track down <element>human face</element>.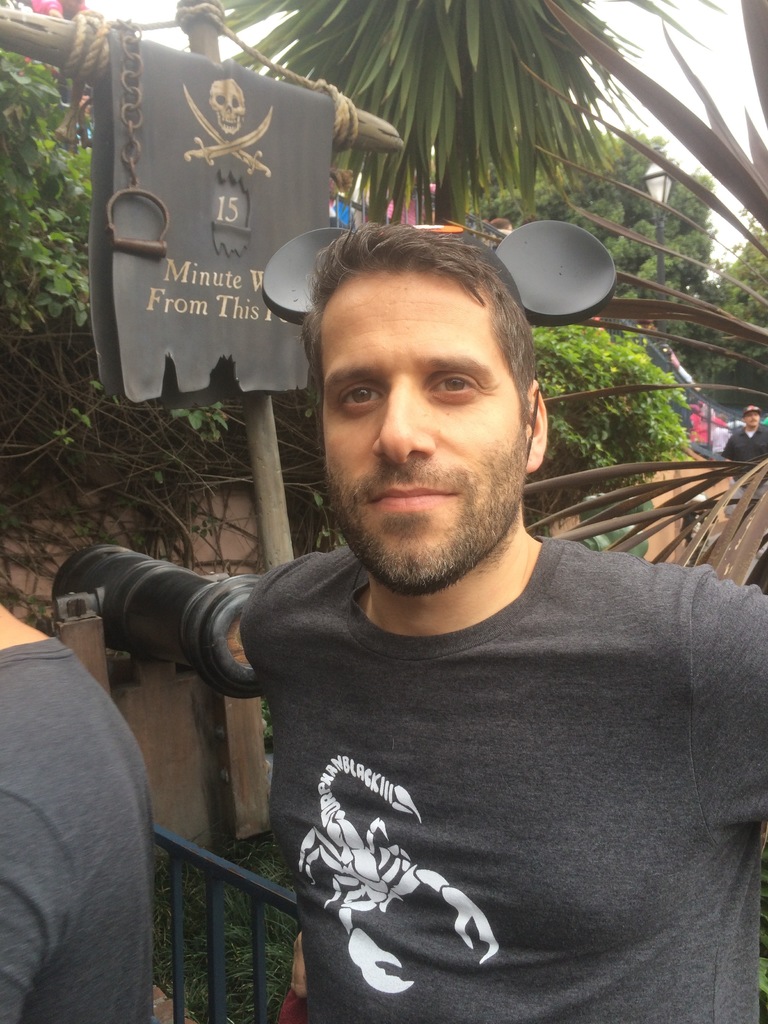
Tracked to x1=321 y1=273 x2=525 y2=588.
